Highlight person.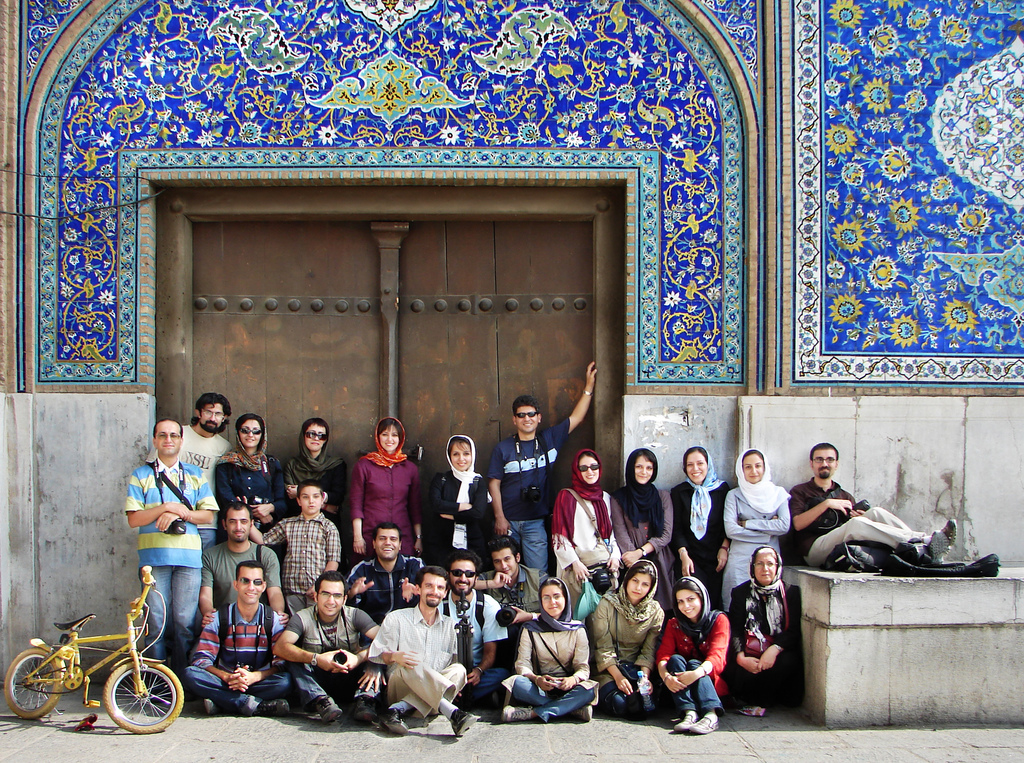
Highlighted region: region(120, 420, 223, 694).
